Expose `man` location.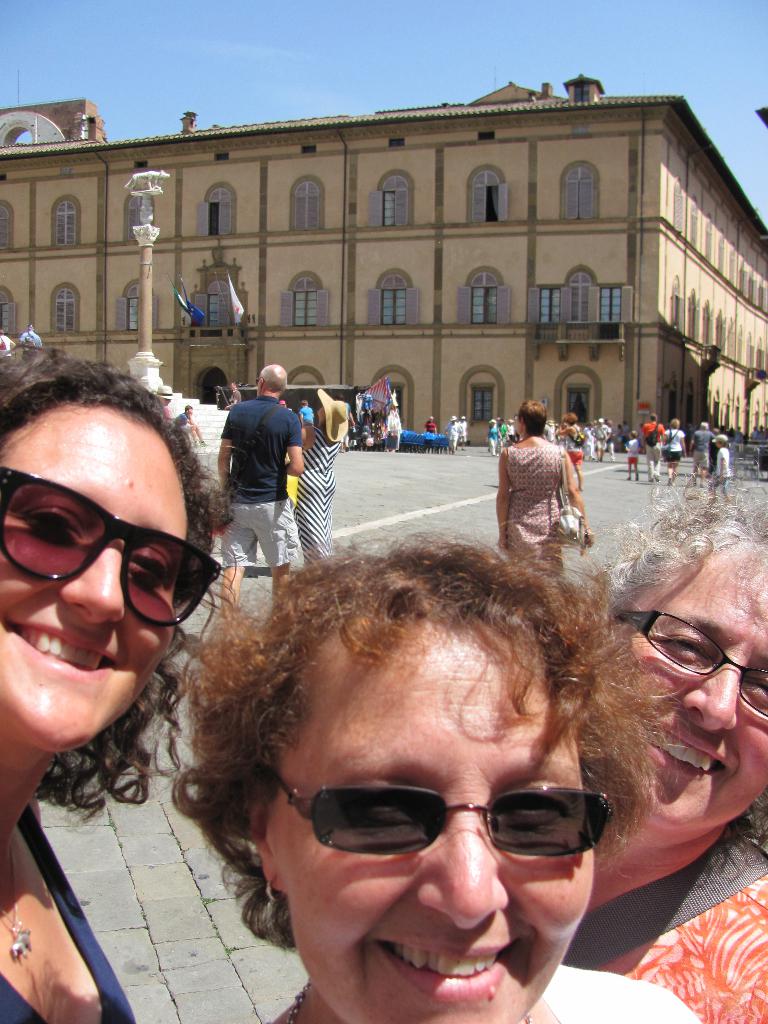
Exposed at locate(217, 363, 305, 620).
